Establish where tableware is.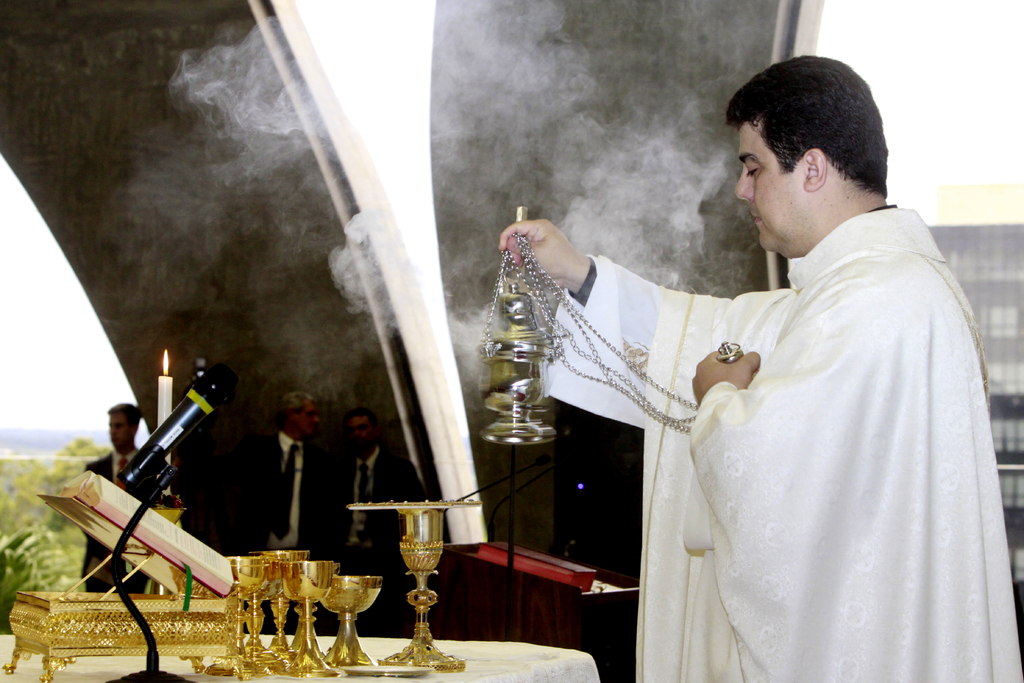
Established at detection(273, 561, 340, 682).
